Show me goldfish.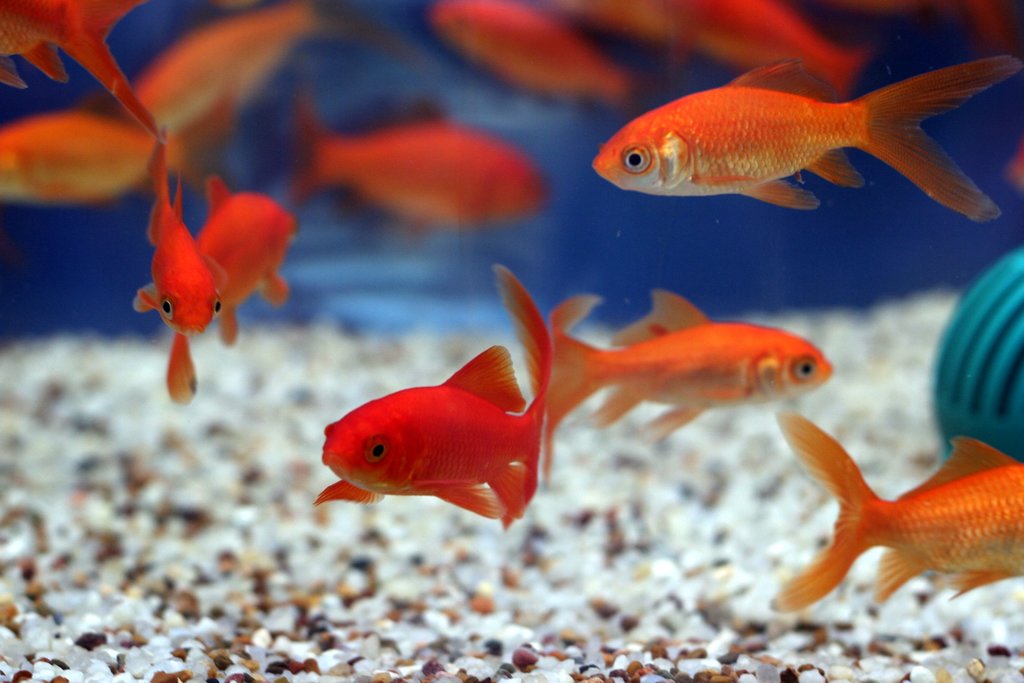
goldfish is here: 425,0,635,97.
